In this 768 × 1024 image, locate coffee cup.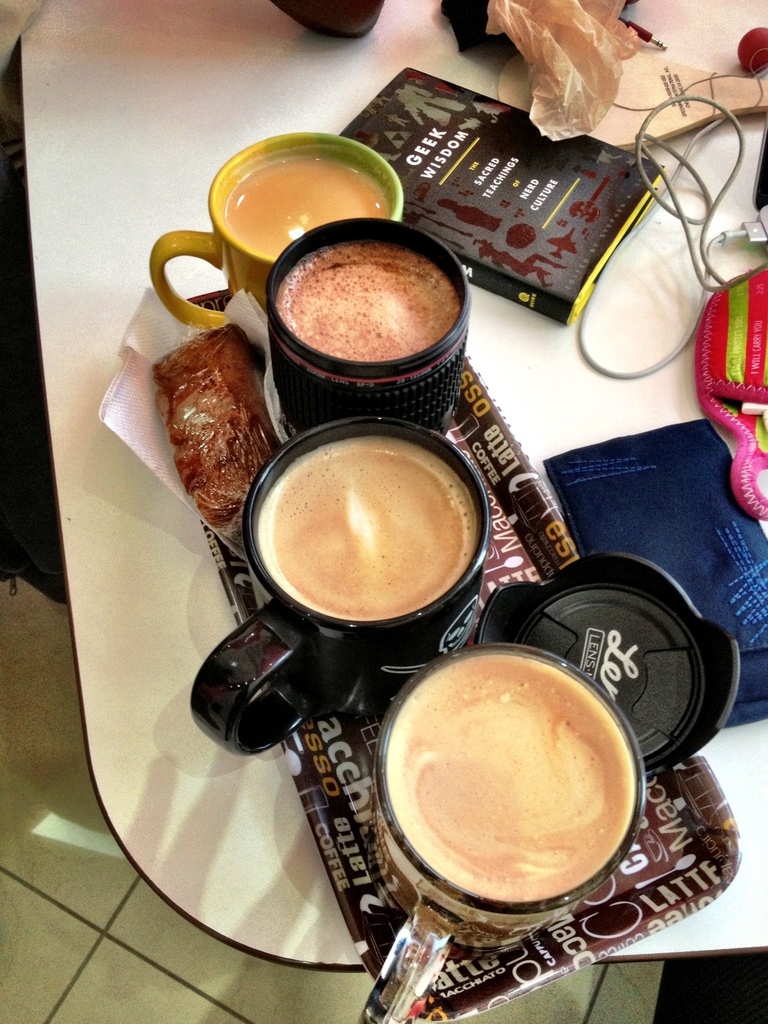
Bounding box: (x1=148, y1=127, x2=398, y2=337).
